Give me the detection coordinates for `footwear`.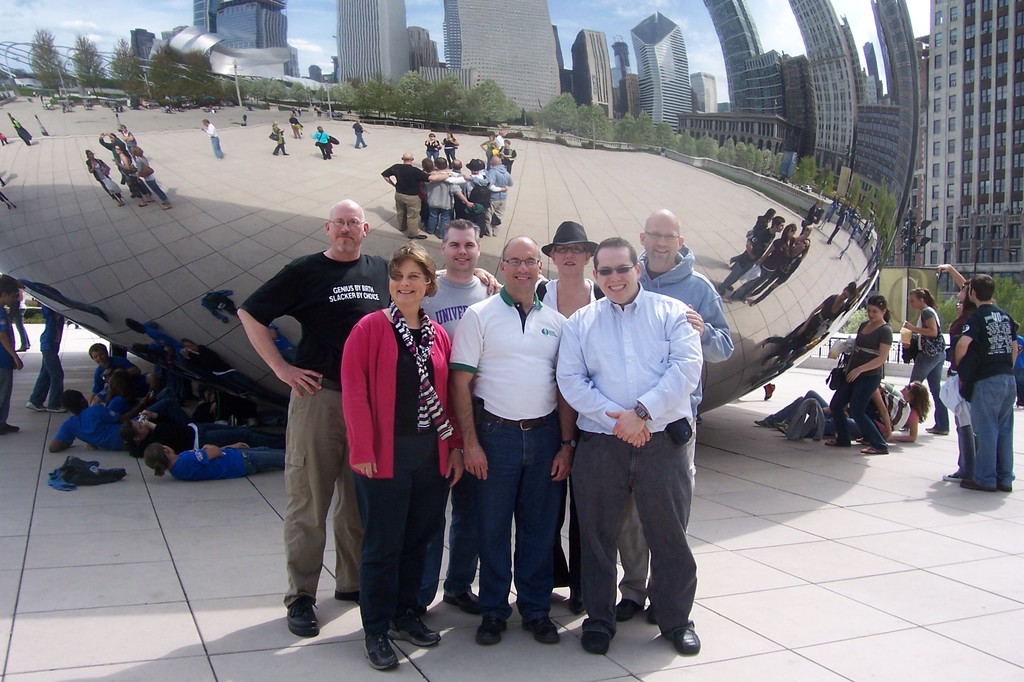
29 396 47 412.
